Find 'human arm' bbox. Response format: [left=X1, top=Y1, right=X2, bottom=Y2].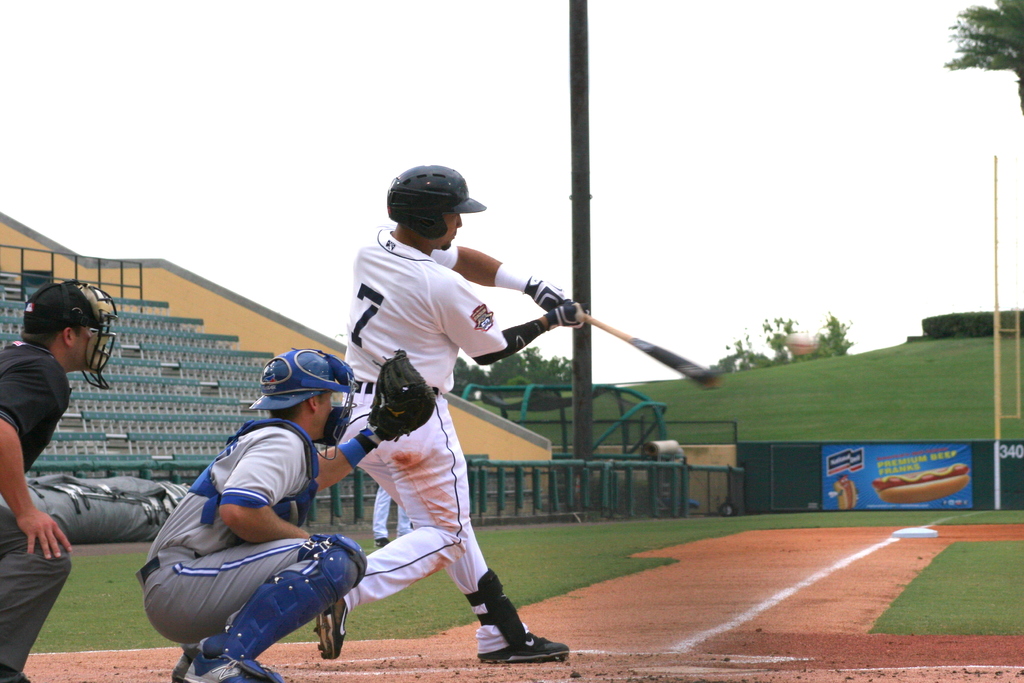
[left=427, top=247, right=564, bottom=311].
